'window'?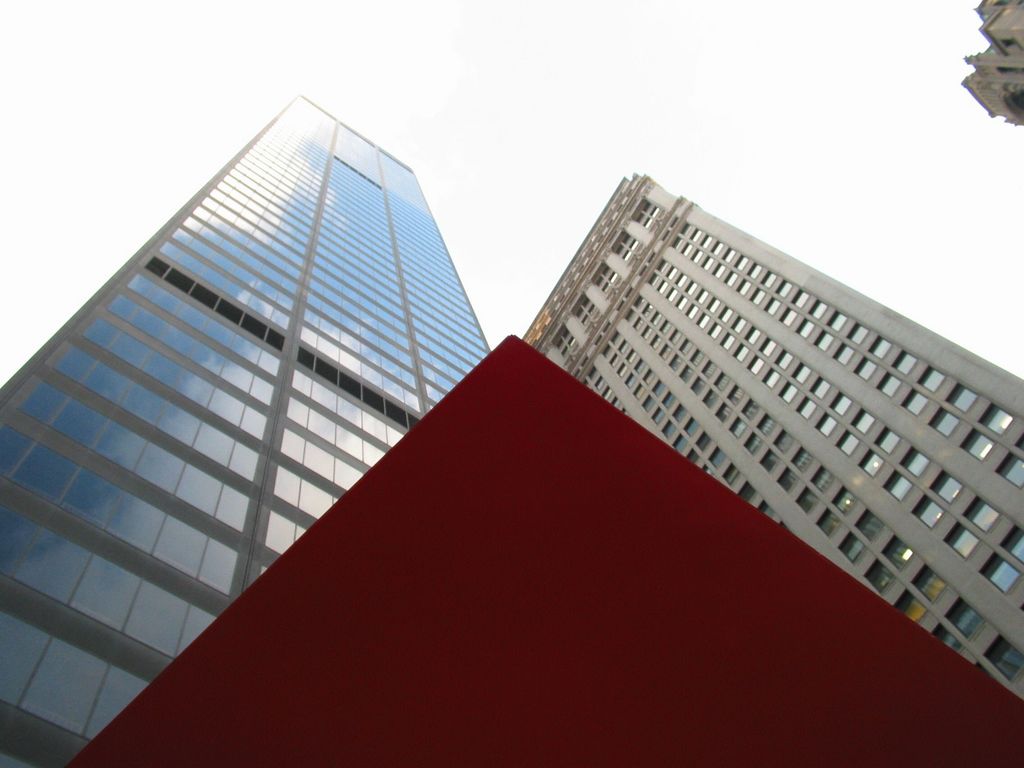
l=633, t=382, r=648, b=396
